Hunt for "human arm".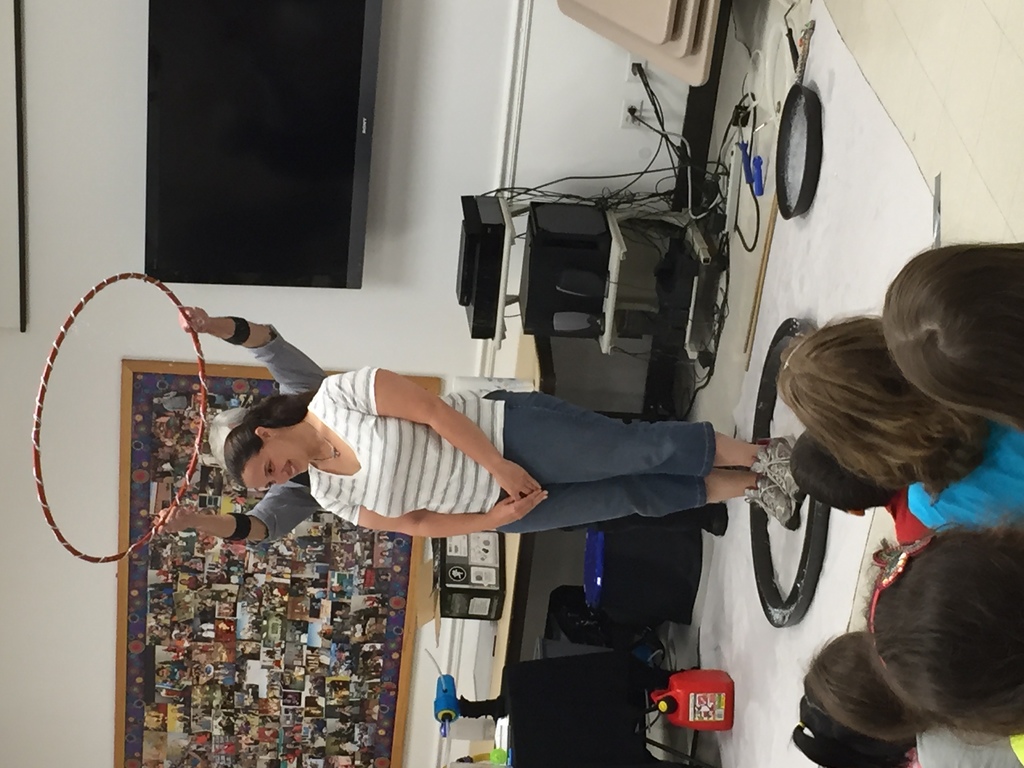
Hunted down at [left=180, top=305, right=335, bottom=393].
